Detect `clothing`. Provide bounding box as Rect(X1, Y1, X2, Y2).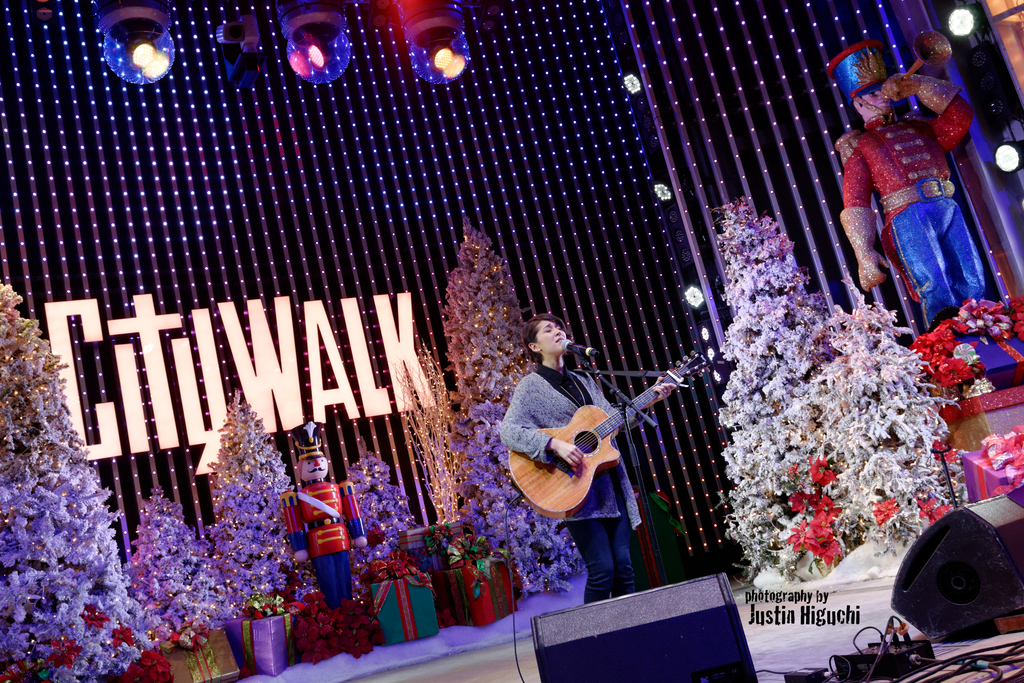
Rect(495, 363, 646, 607).
